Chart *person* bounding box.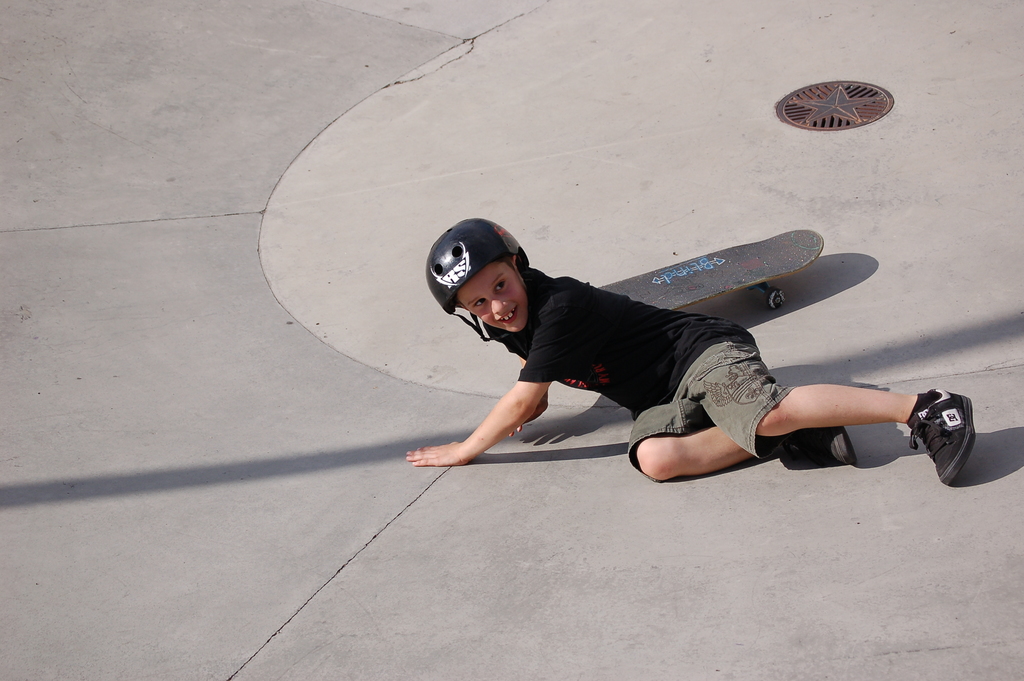
Charted: (440, 211, 974, 491).
